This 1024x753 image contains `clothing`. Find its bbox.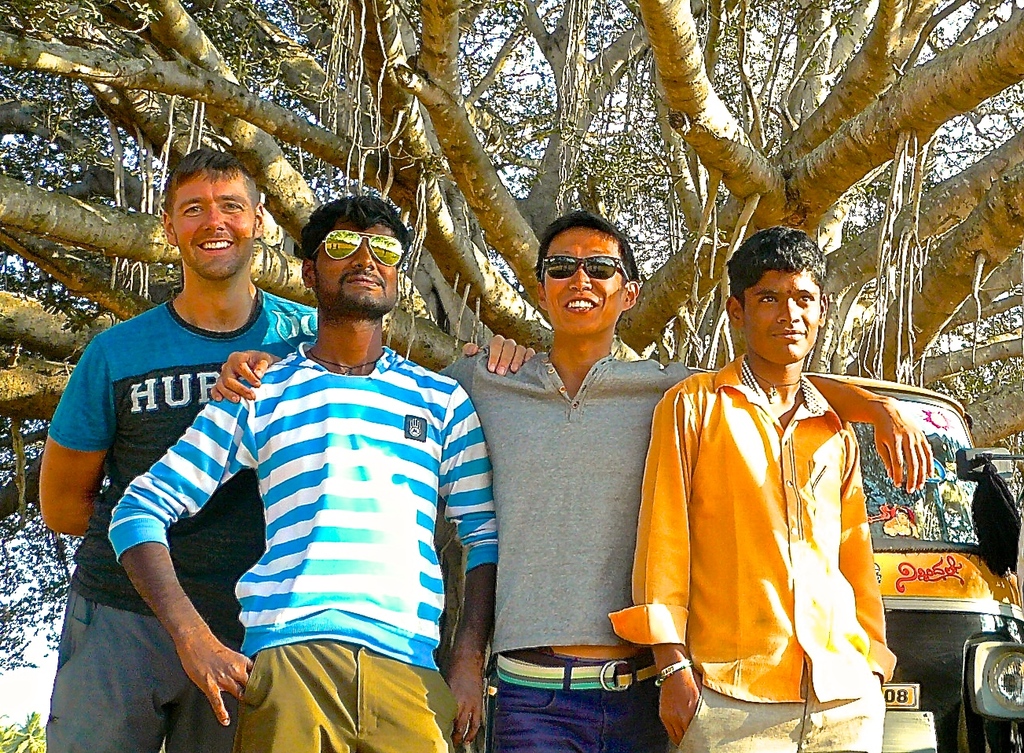
rect(655, 318, 918, 732).
